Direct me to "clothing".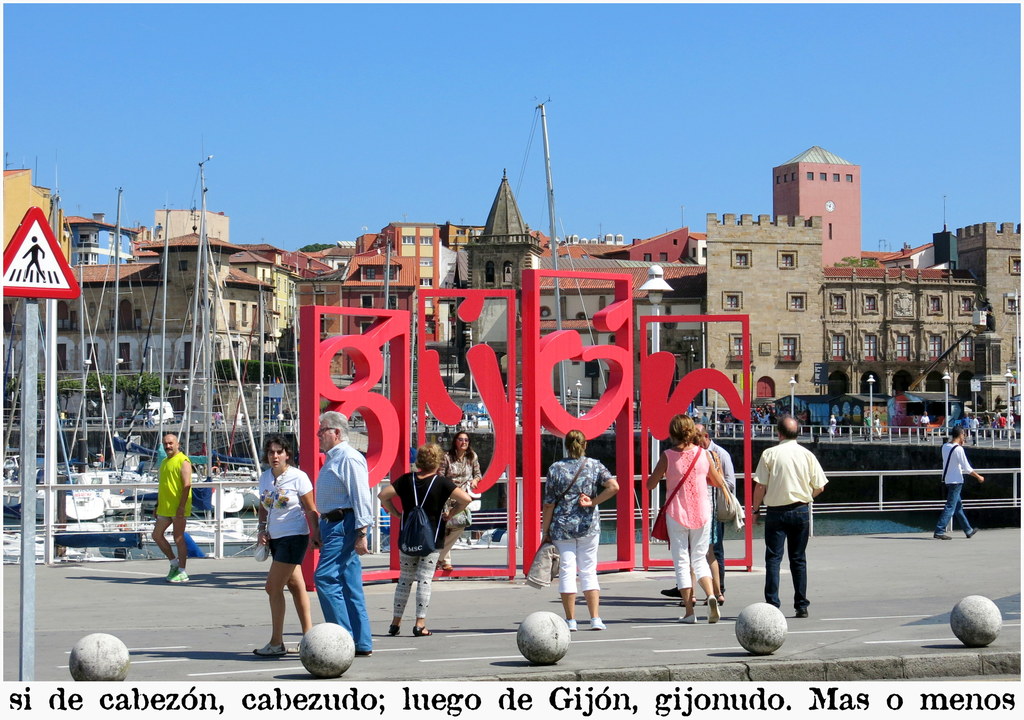
Direction: Rect(442, 449, 480, 564).
